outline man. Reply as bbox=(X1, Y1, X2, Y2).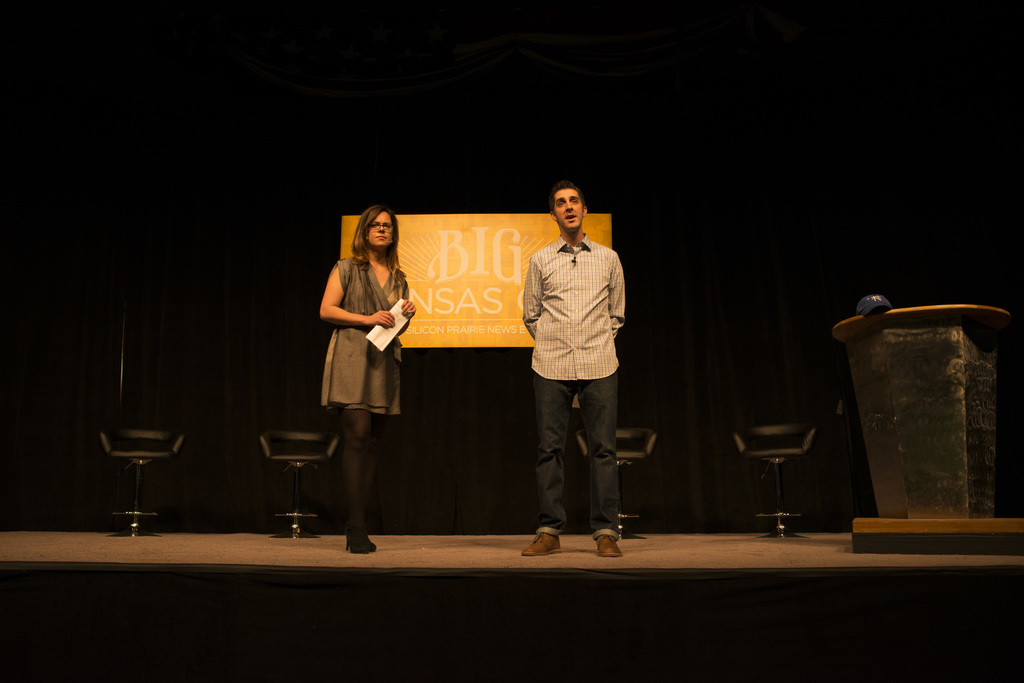
bbox=(514, 181, 644, 550).
